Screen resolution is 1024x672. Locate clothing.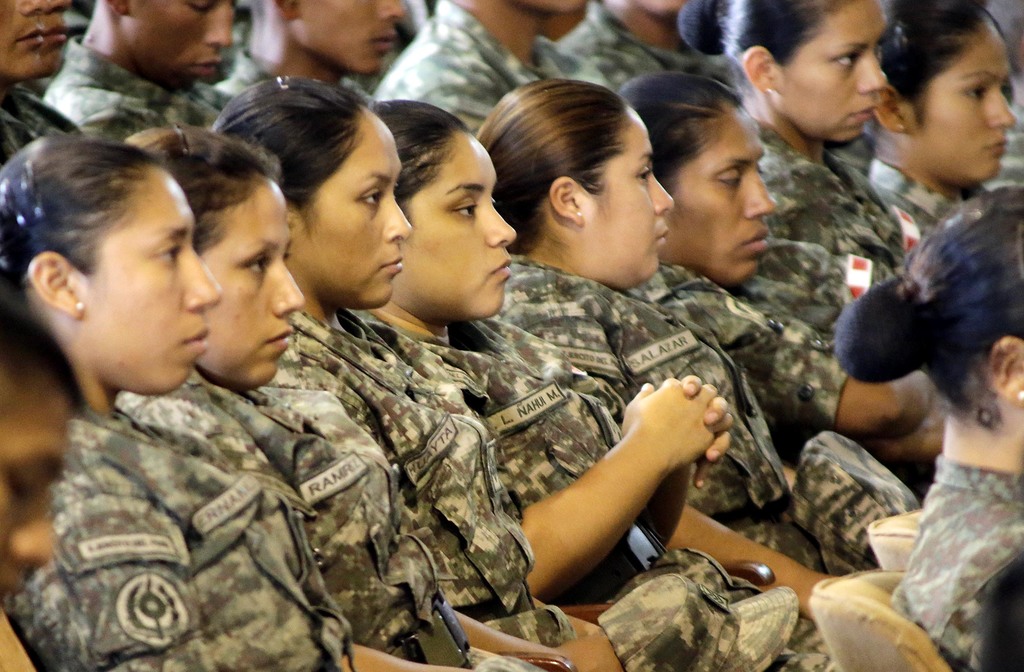
(left=551, top=0, right=740, bottom=111).
